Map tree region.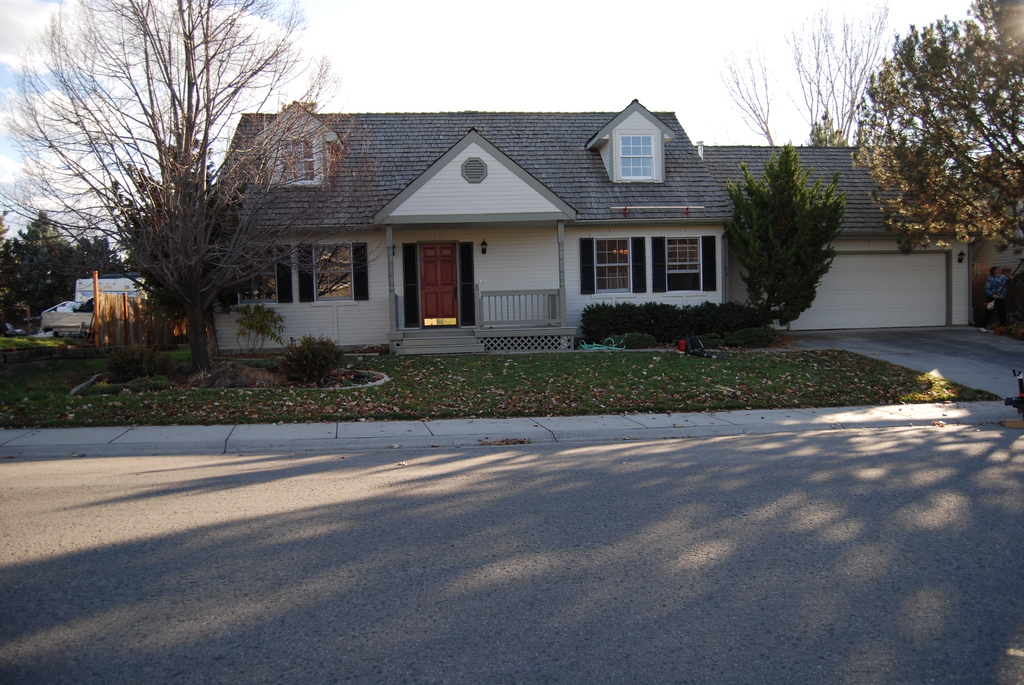
Mapped to rect(788, 0, 915, 145).
